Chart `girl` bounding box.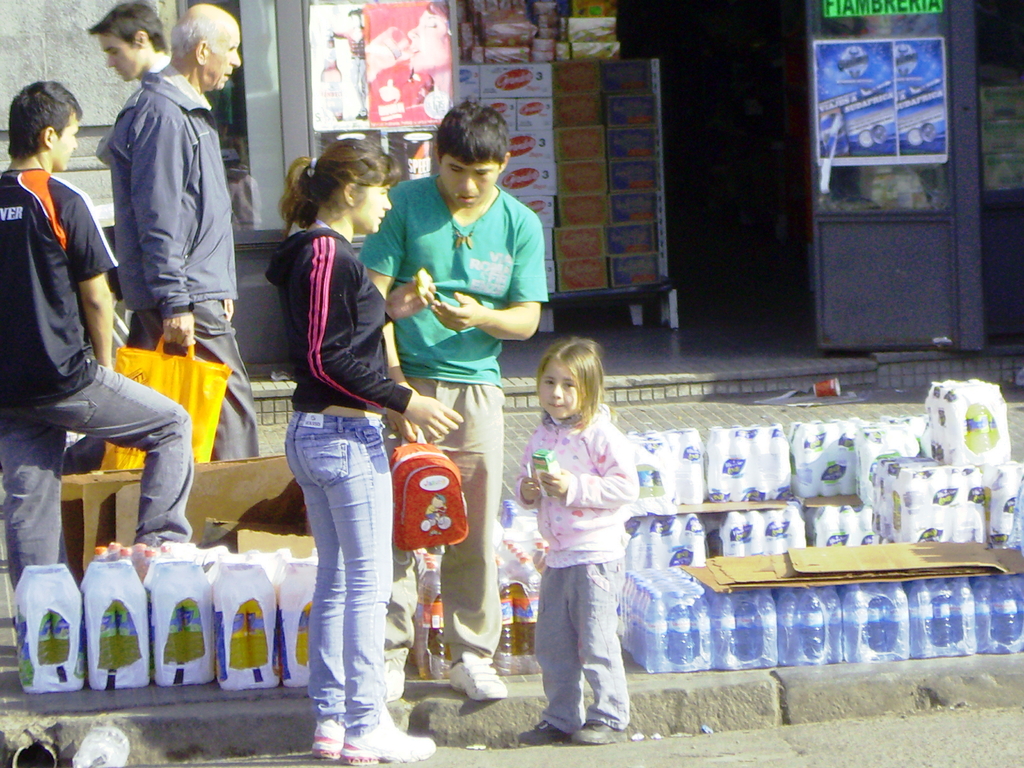
Charted: [left=516, top=333, right=641, bottom=745].
